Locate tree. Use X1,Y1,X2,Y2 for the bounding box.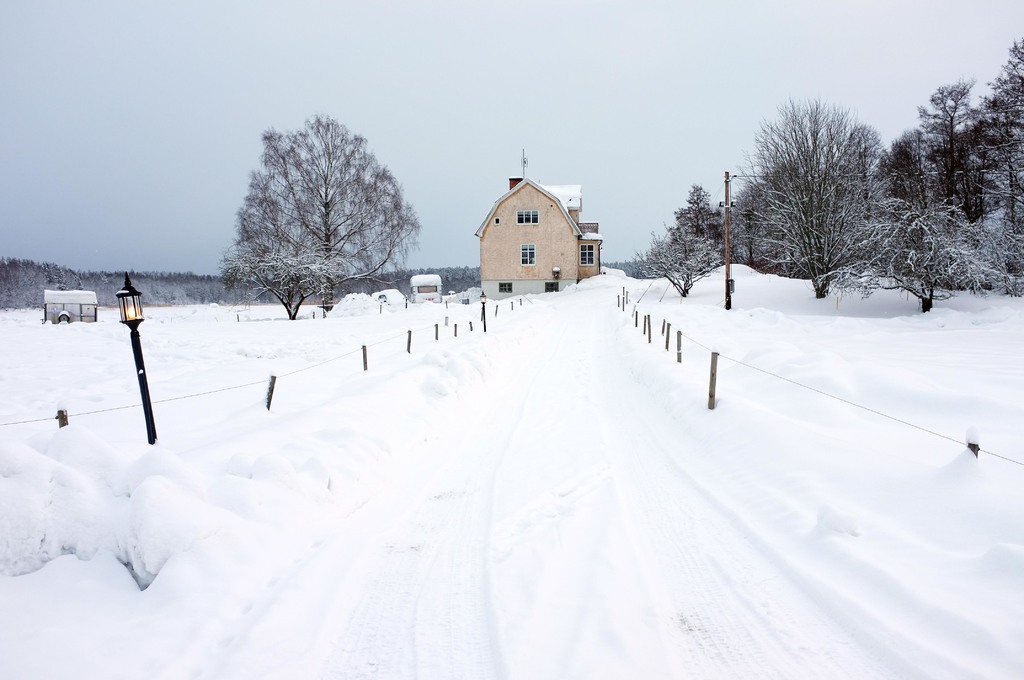
800,185,1003,327.
